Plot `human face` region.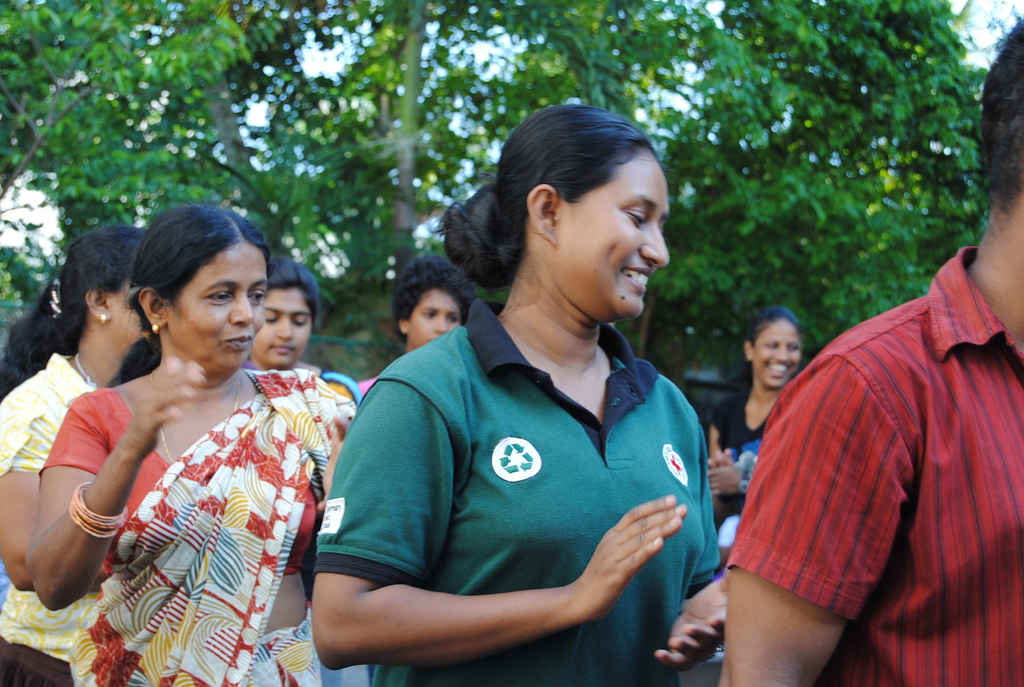
Plotted at x1=562 y1=158 x2=672 y2=321.
